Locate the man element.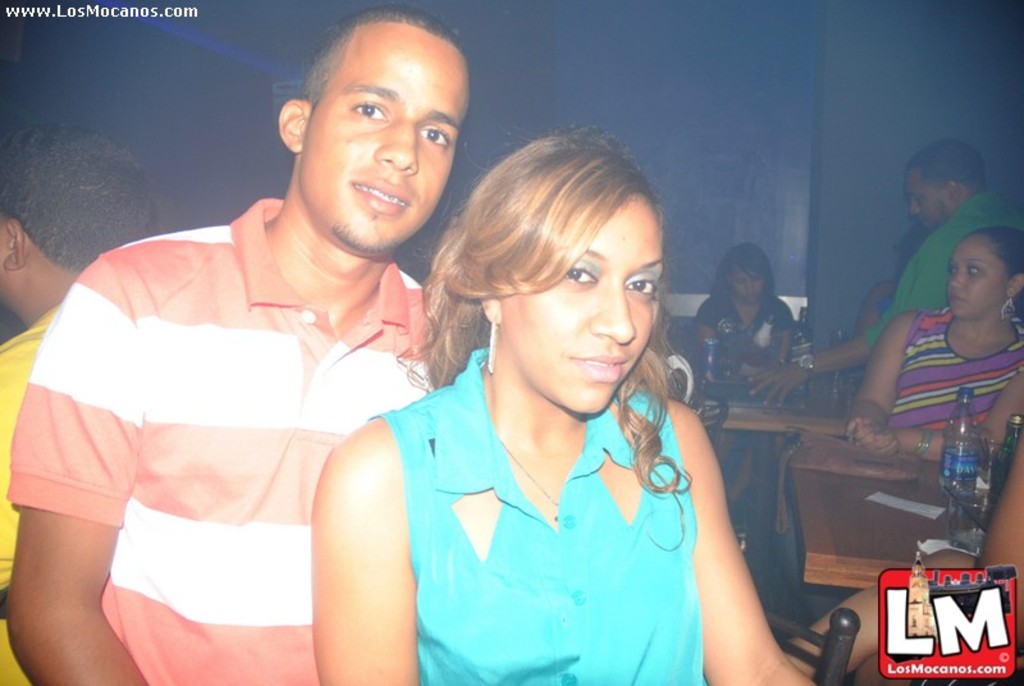
Element bbox: left=10, top=6, right=468, bottom=685.
